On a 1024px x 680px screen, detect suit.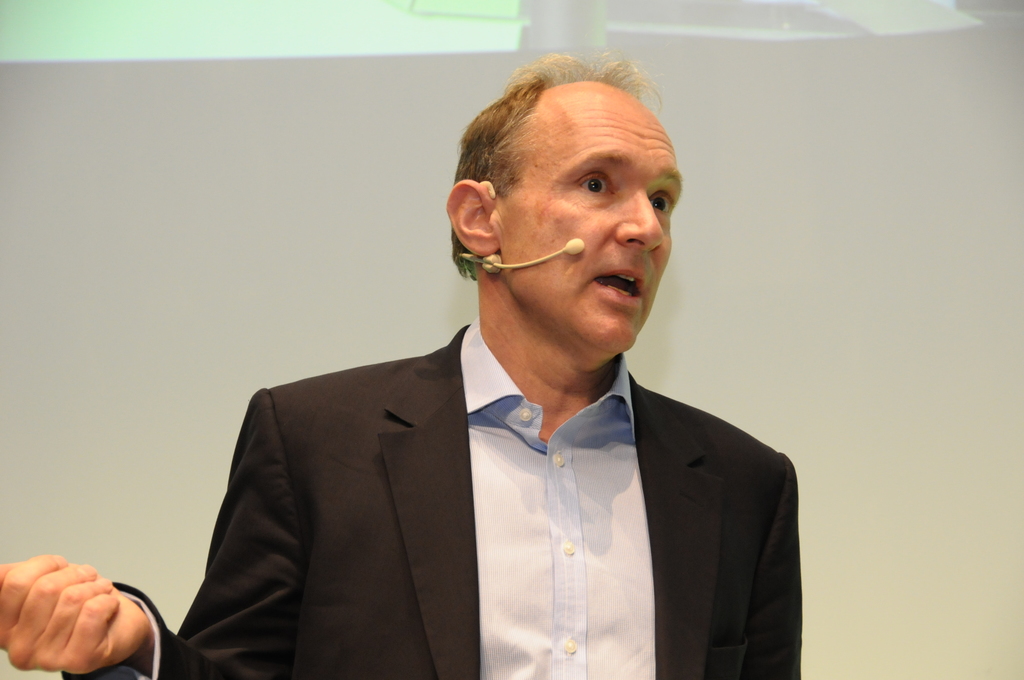
58 316 820 679.
